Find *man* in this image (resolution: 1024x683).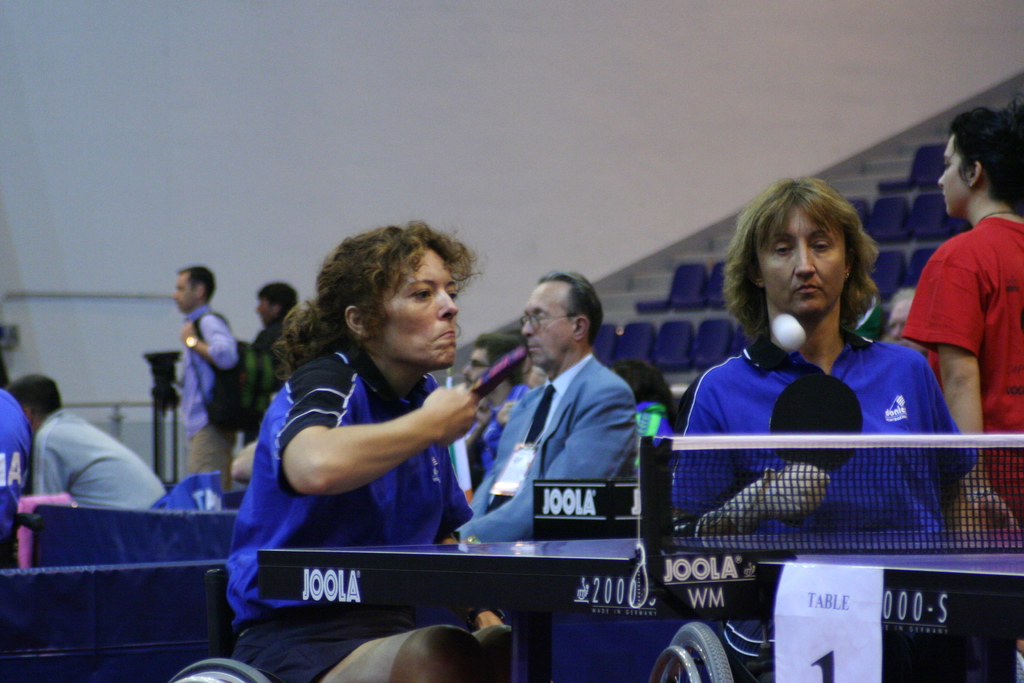
x1=253 y1=282 x2=302 y2=350.
